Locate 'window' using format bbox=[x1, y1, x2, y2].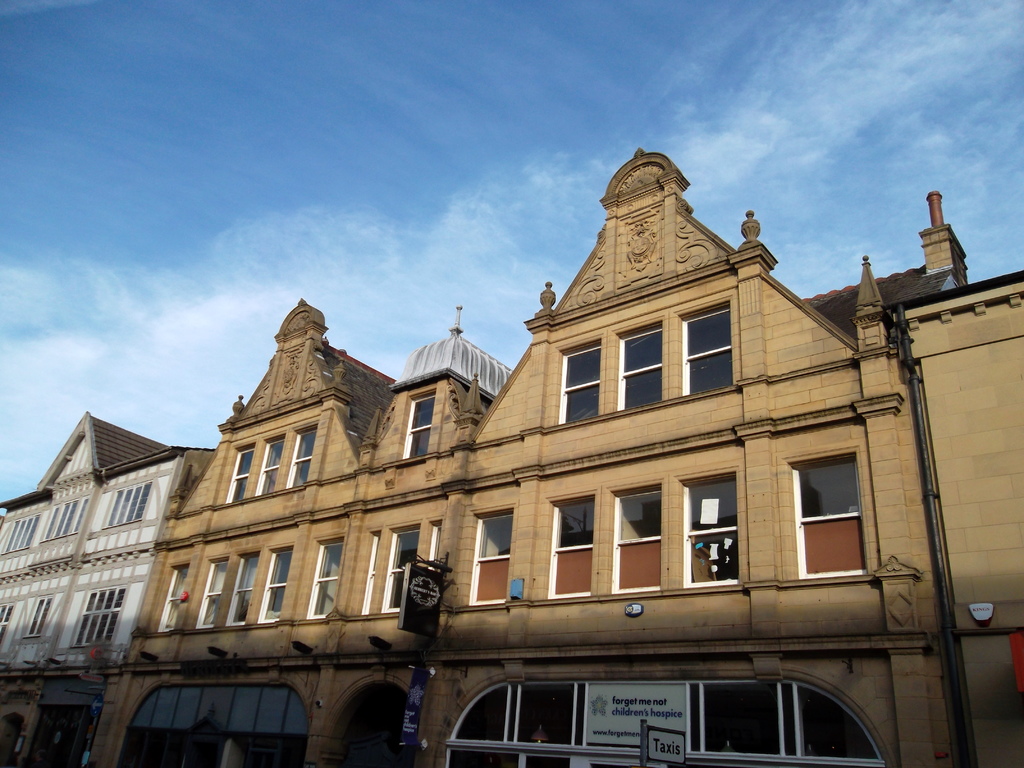
bbox=[615, 321, 662, 410].
